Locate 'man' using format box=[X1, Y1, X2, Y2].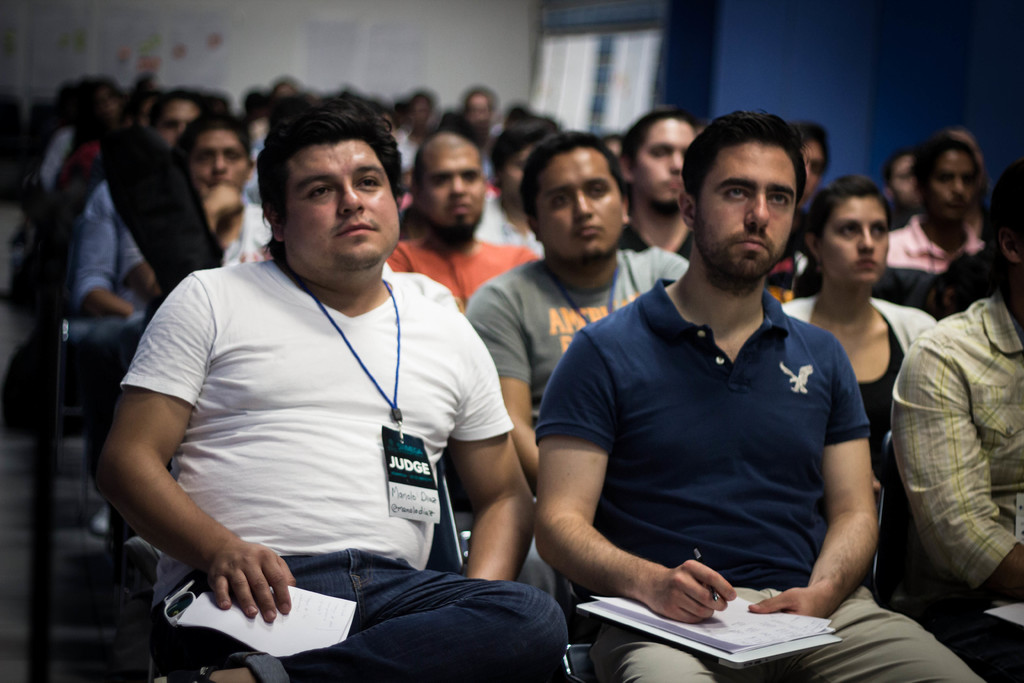
box=[894, 160, 1023, 682].
